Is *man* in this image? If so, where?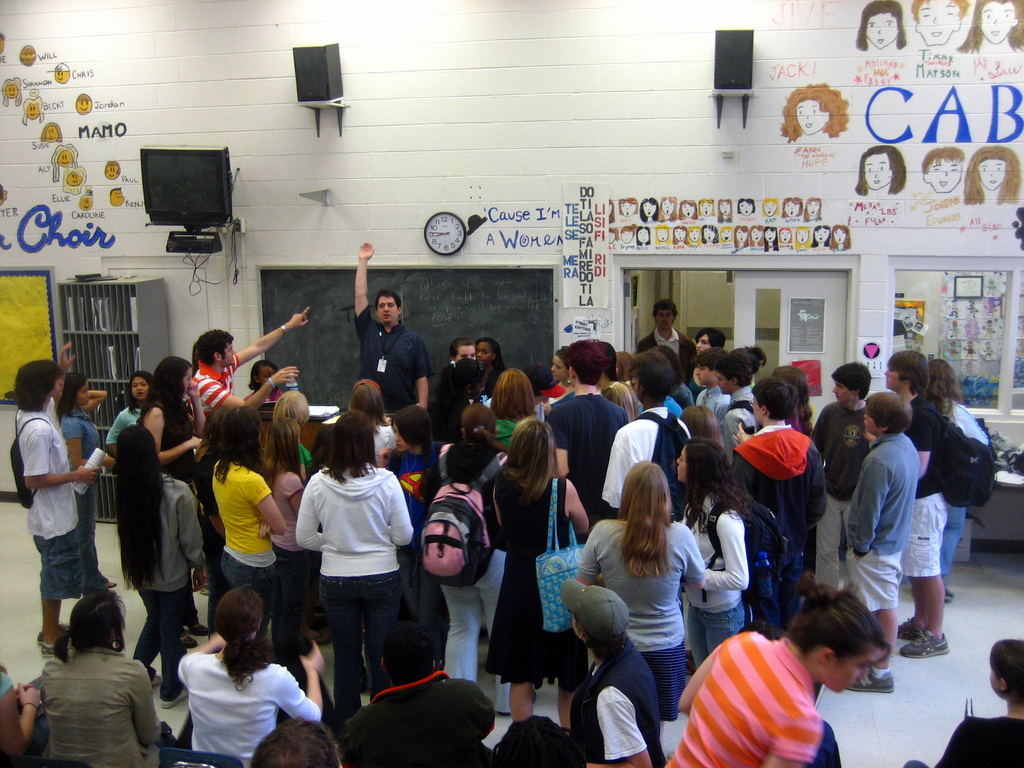
Yes, at {"left": 8, "top": 368, "right": 101, "bottom": 655}.
